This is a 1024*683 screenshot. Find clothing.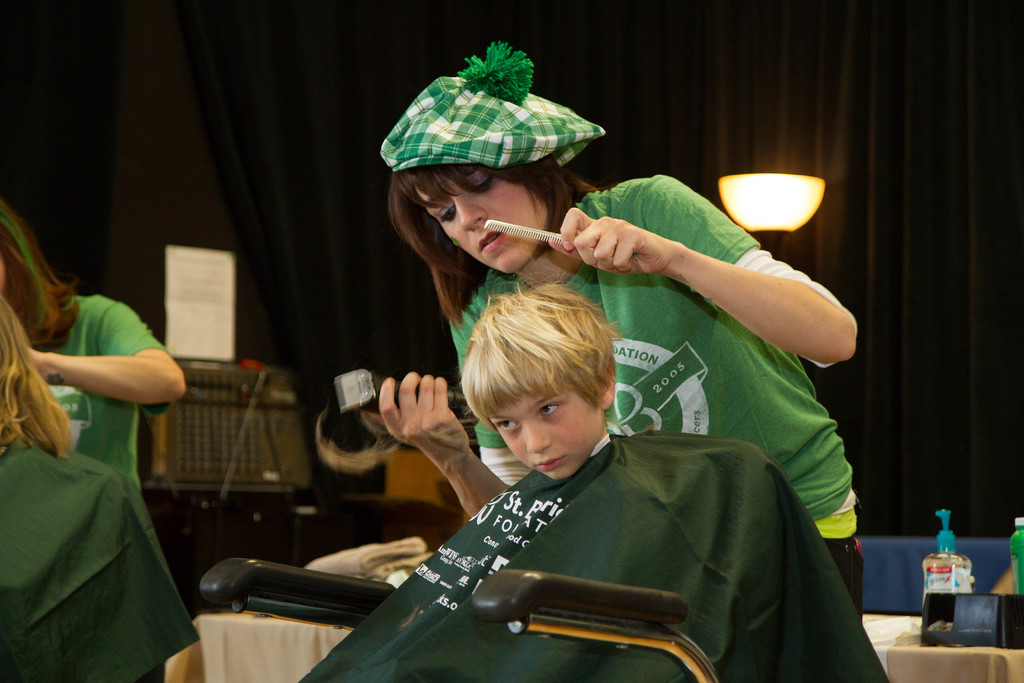
Bounding box: Rect(42, 290, 170, 493).
